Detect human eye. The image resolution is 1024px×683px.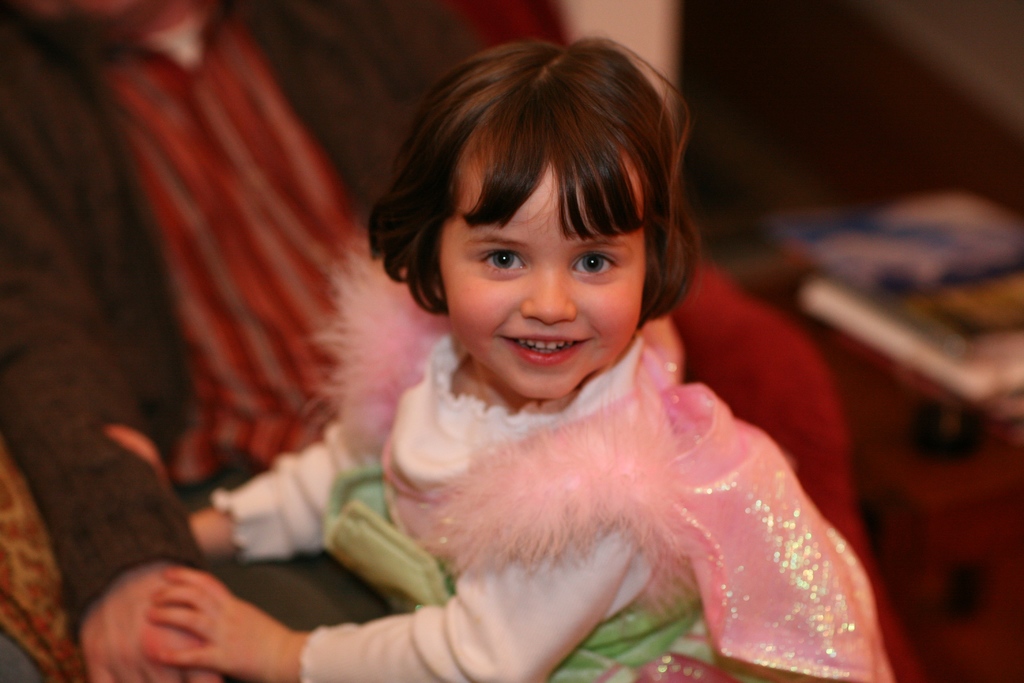
[x1=572, y1=251, x2=621, y2=279].
